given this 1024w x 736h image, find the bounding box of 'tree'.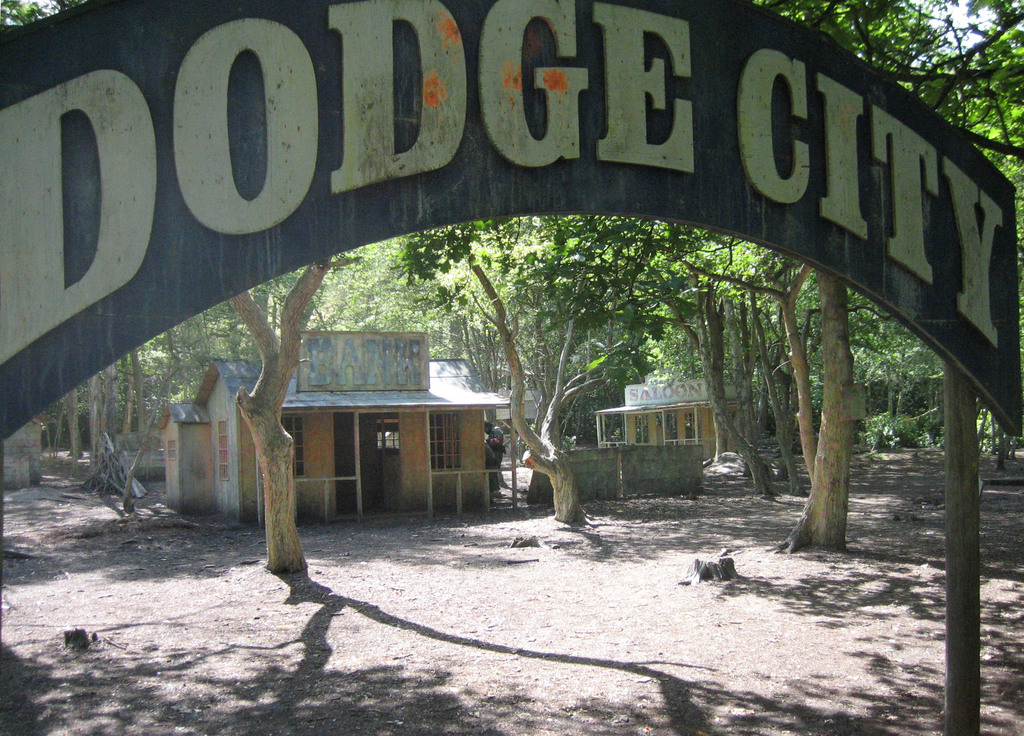
detection(52, 362, 140, 522).
